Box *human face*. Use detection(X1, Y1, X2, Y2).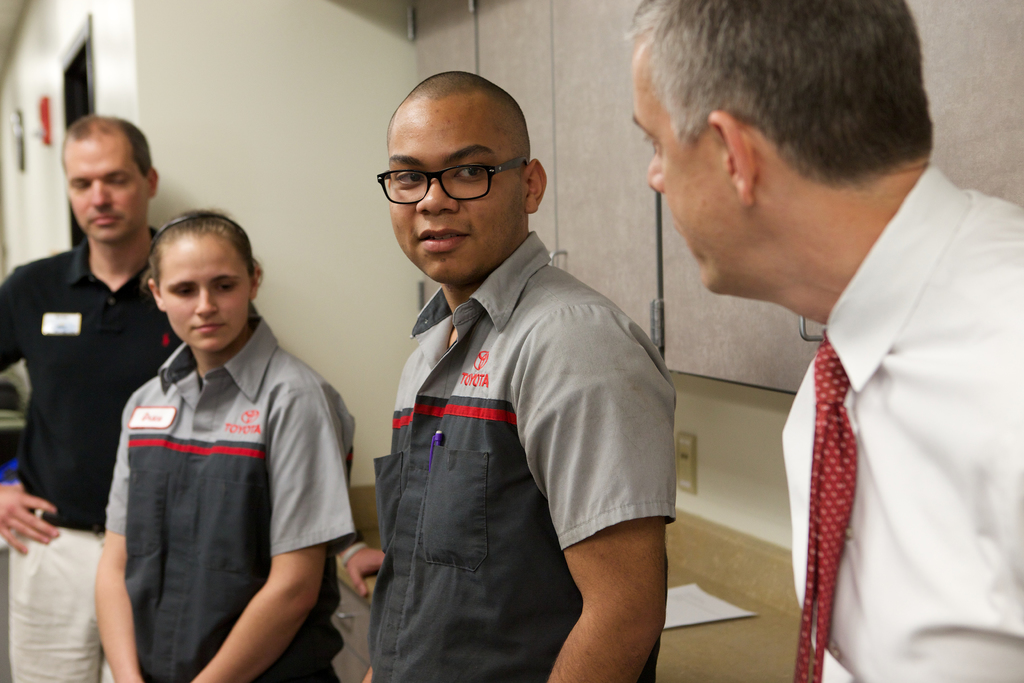
detection(630, 39, 741, 278).
